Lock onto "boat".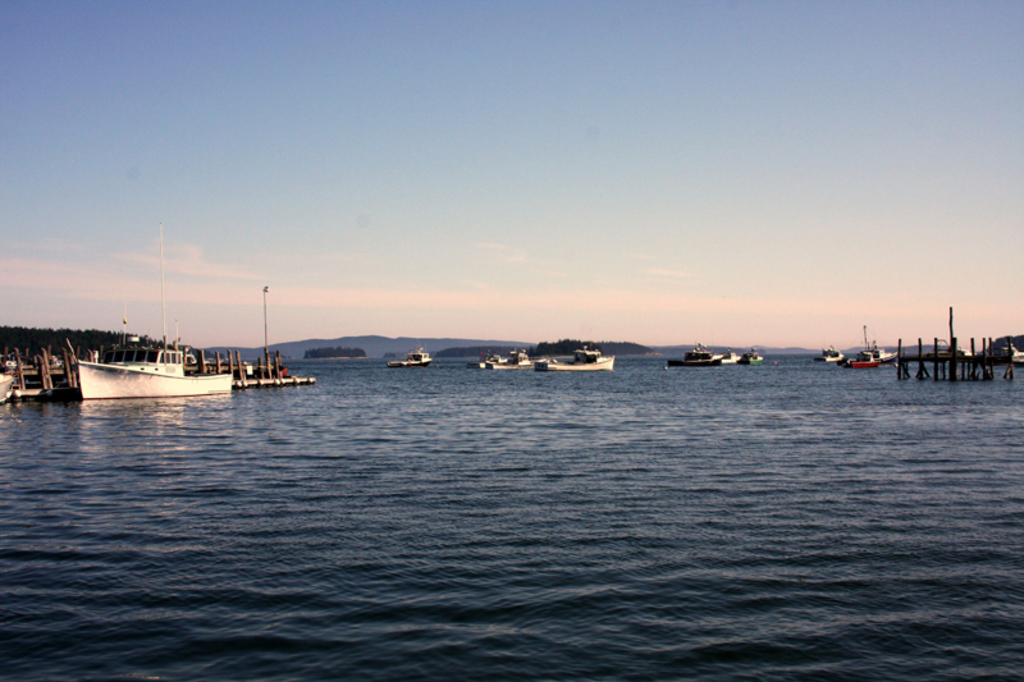
Locked: (x1=82, y1=224, x2=232, y2=398).
